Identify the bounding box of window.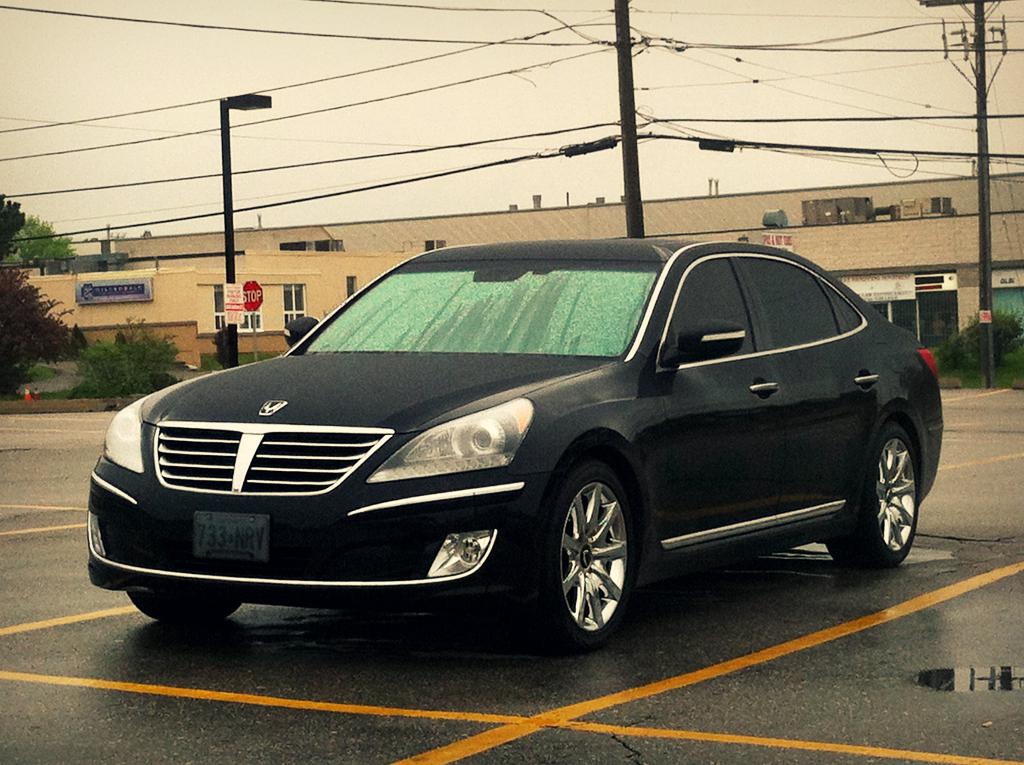
rect(285, 286, 310, 333).
